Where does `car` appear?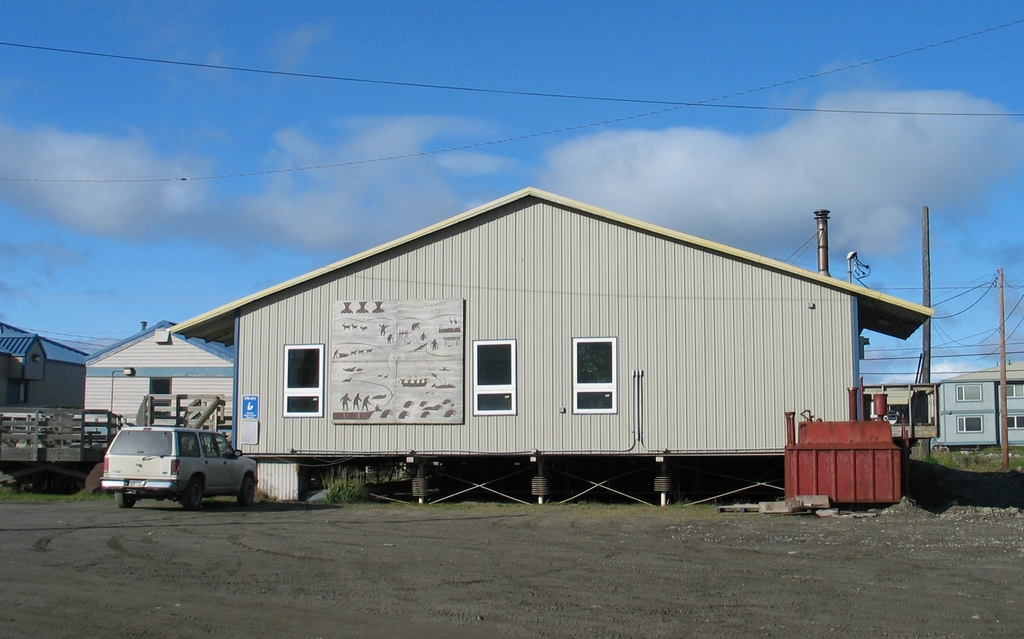
Appears at x1=106, y1=422, x2=268, y2=514.
